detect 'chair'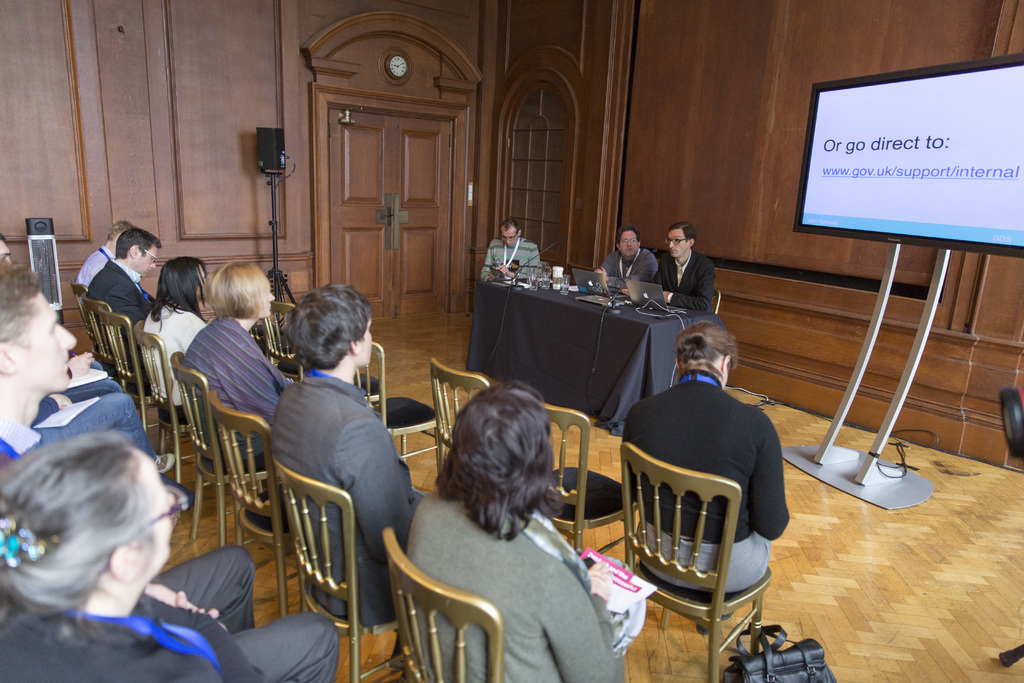
crop(254, 299, 304, 387)
